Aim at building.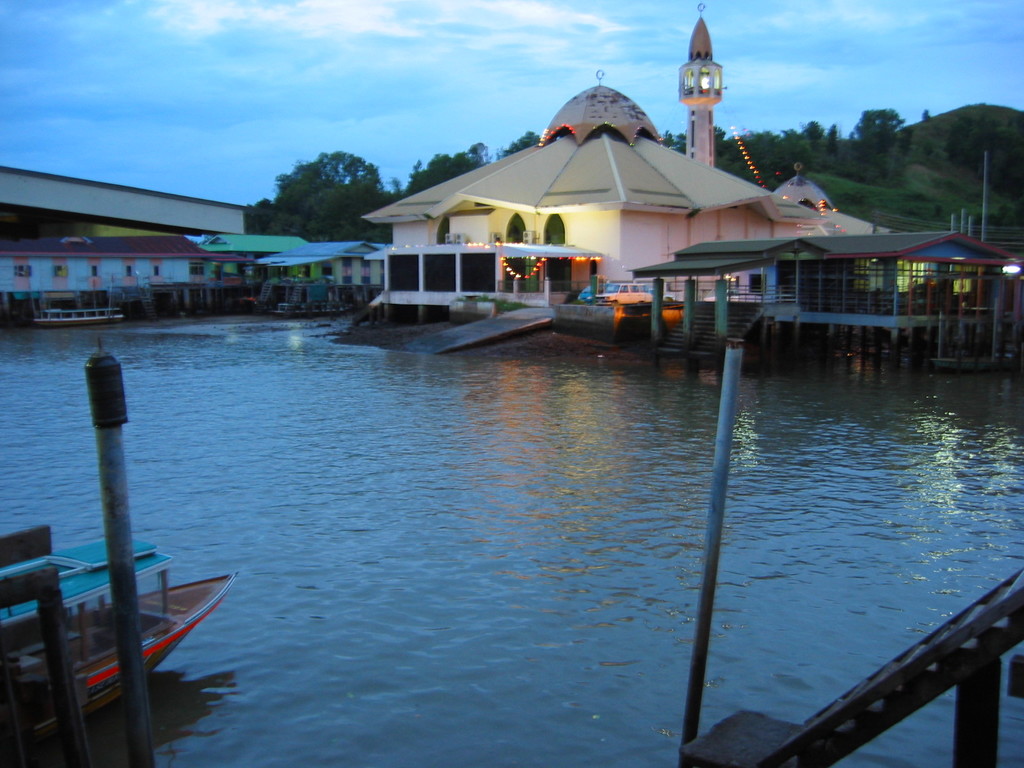
Aimed at (0, 164, 249, 241).
